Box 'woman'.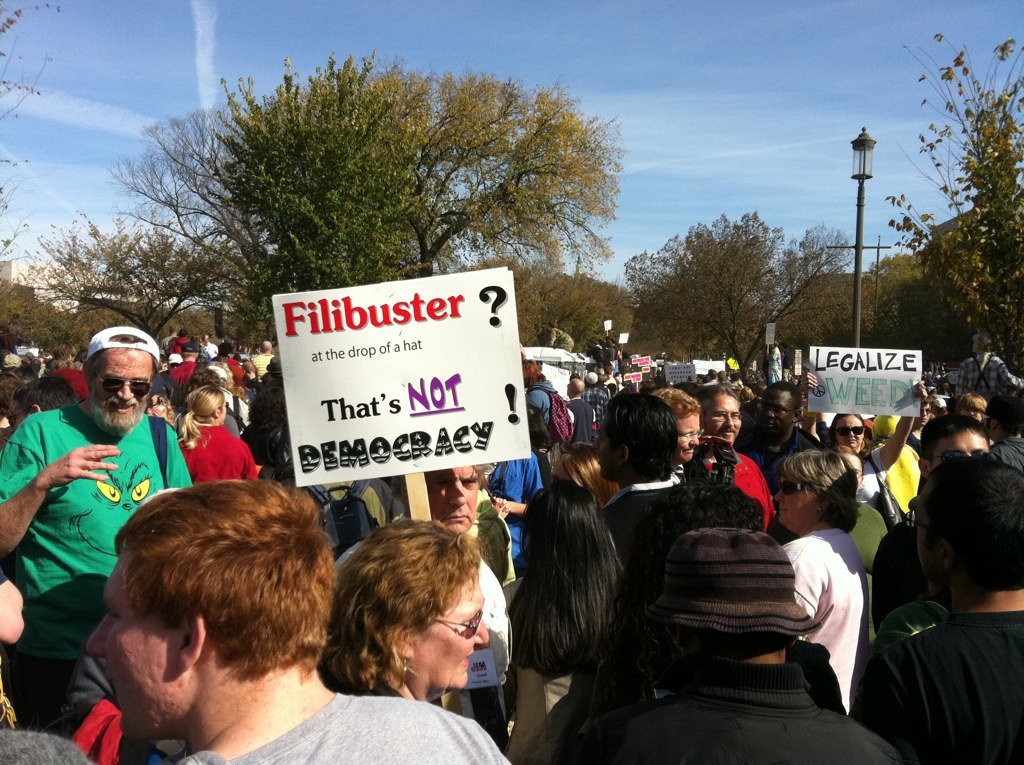
[x1=802, y1=398, x2=935, y2=466].
